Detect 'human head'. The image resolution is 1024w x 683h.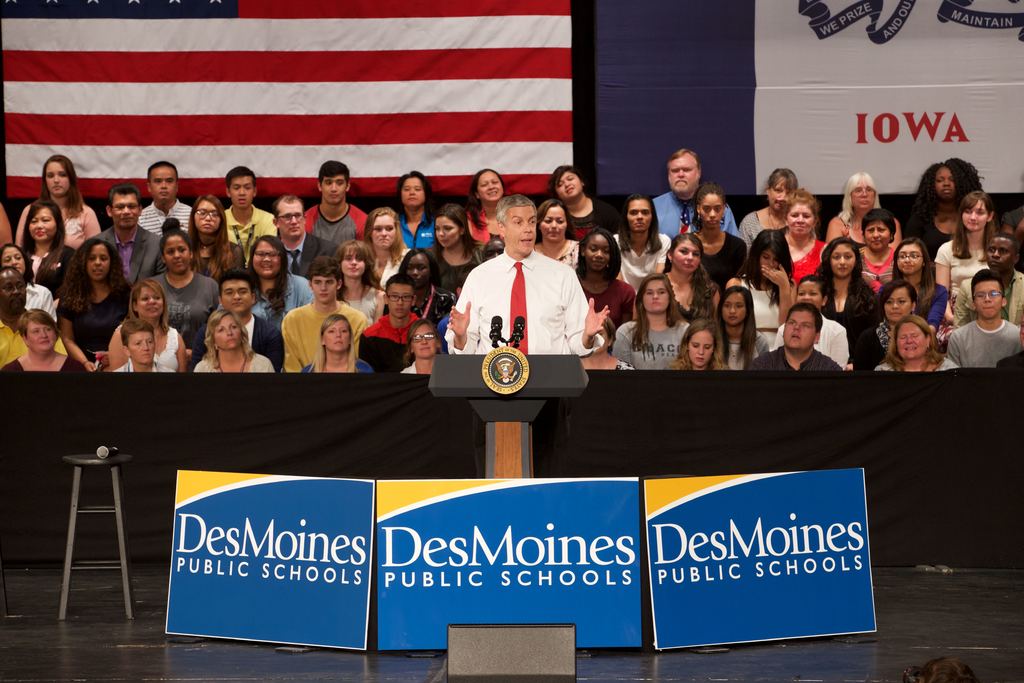
bbox=[248, 235, 286, 278].
